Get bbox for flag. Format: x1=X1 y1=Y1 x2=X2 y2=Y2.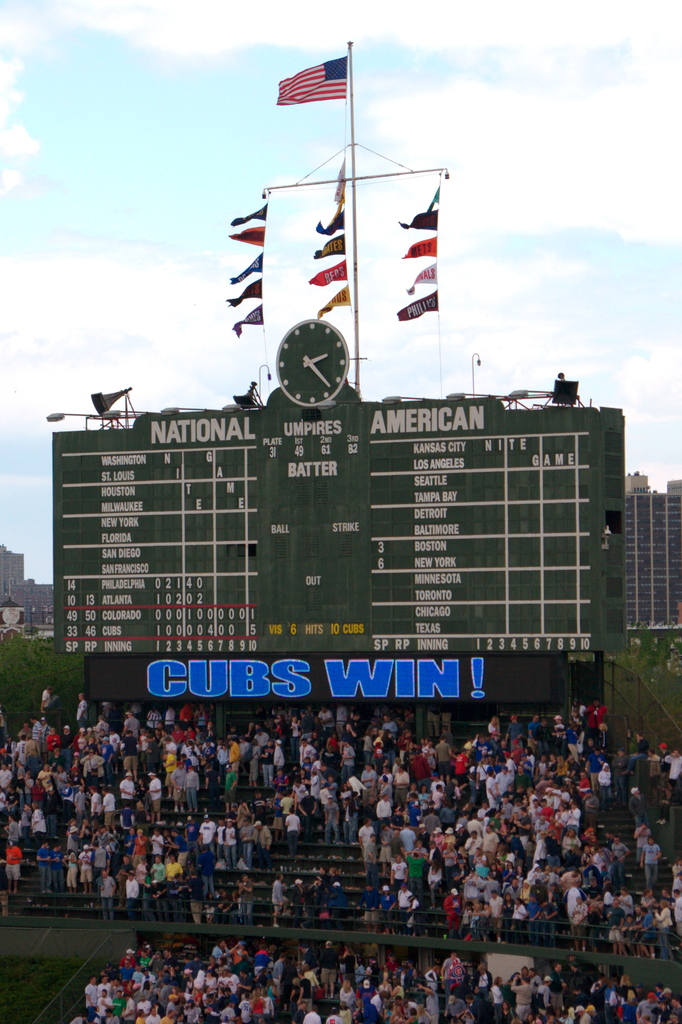
x1=391 y1=210 x2=434 y2=231.
